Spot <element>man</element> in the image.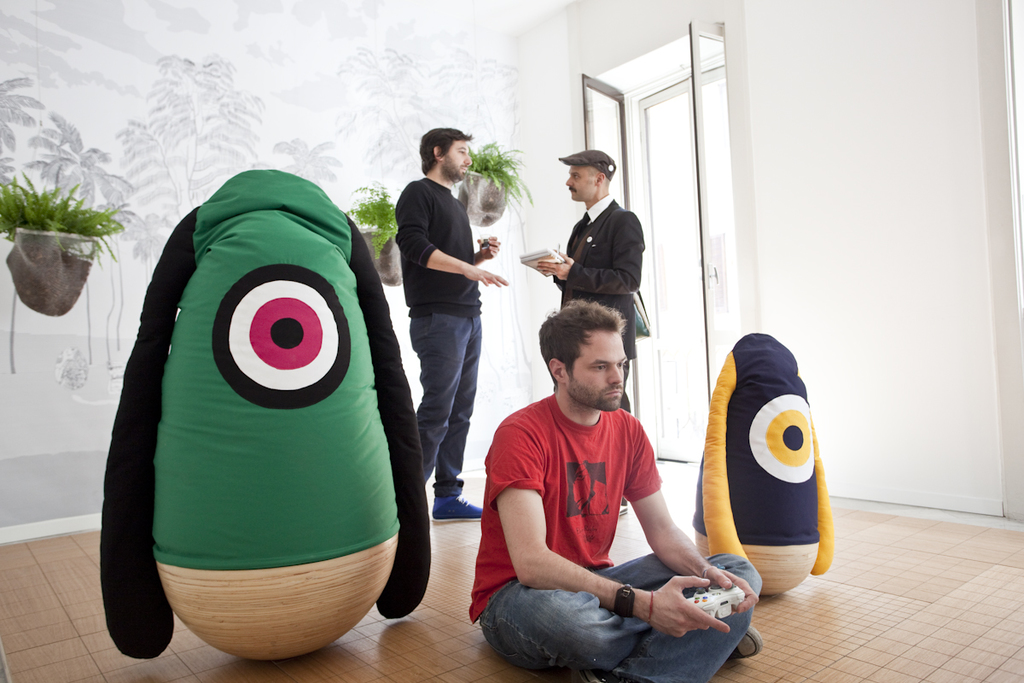
<element>man</element> found at (left=395, top=126, right=510, bottom=522).
